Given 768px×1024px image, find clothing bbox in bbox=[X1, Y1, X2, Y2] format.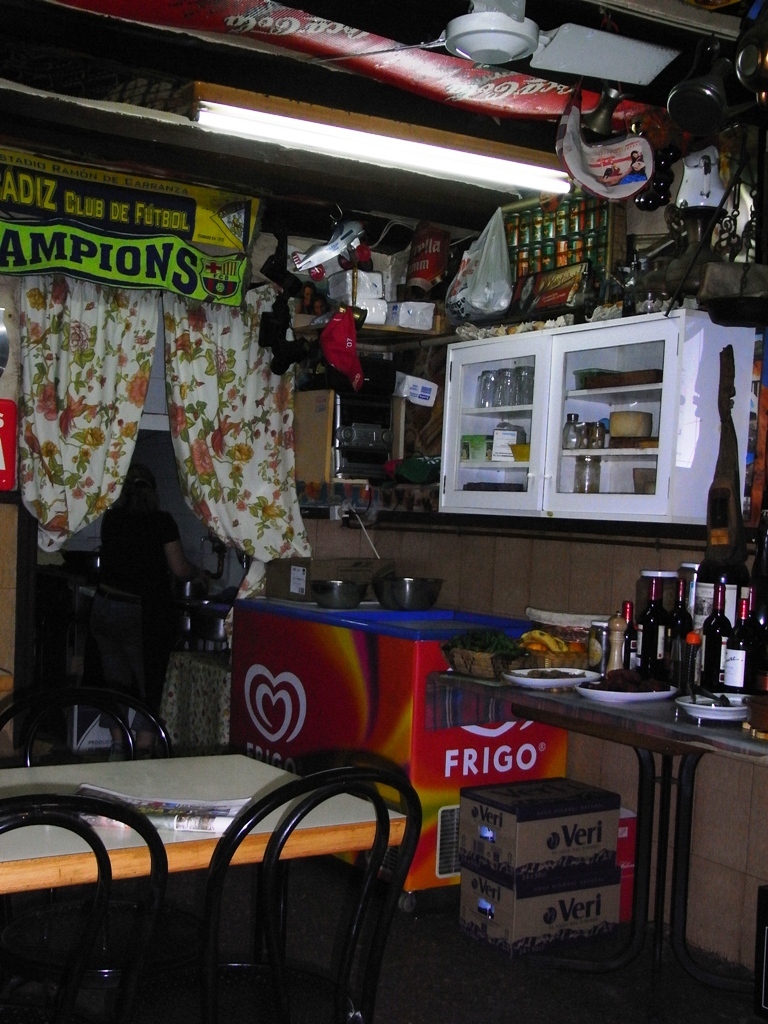
bbox=[8, 260, 162, 586].
